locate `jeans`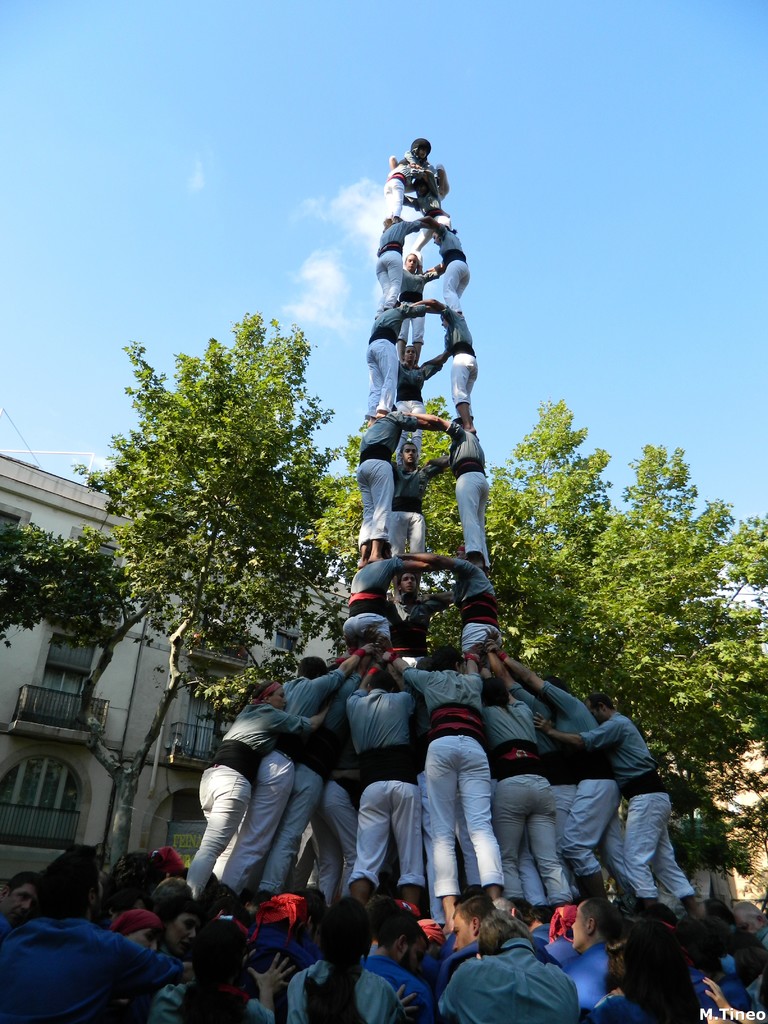
(left=367, top=341, right=395, bottom=418)
